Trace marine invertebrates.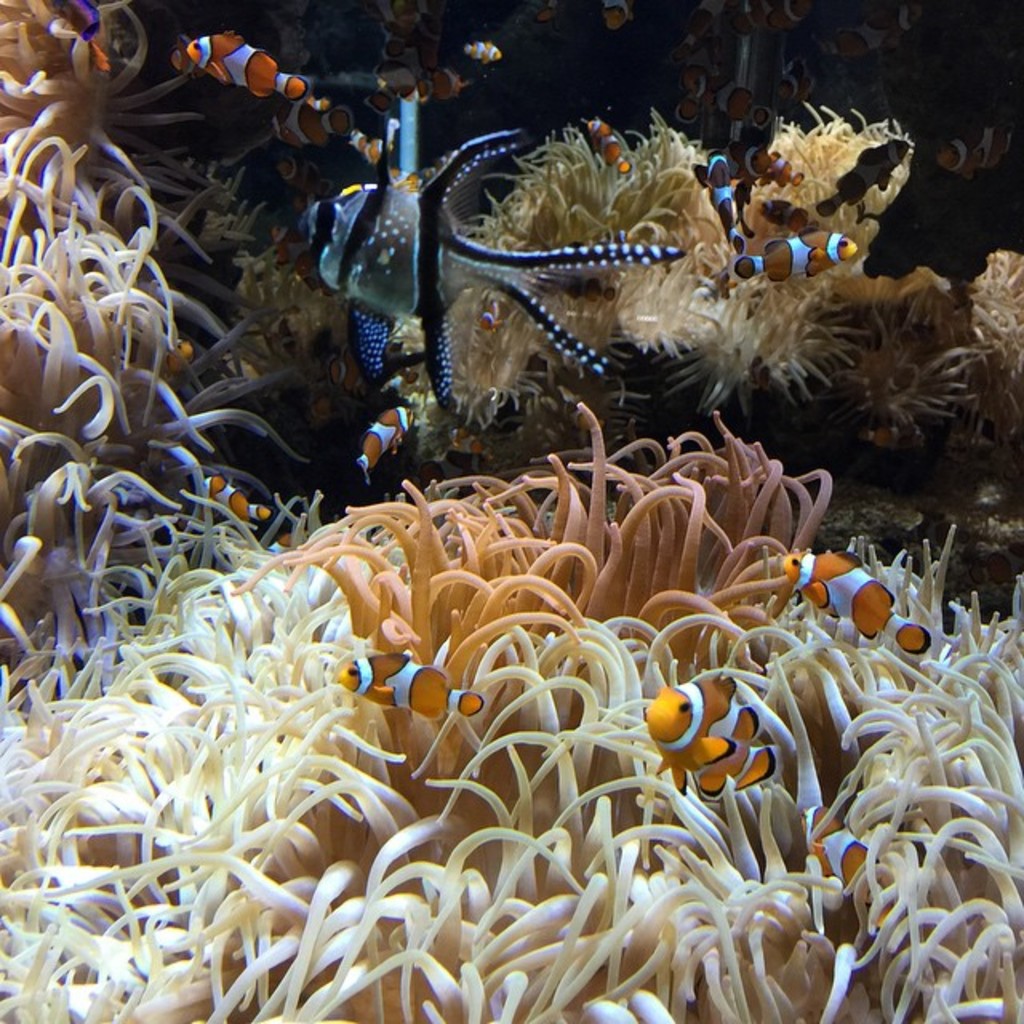
Traced to [x1=645, y1=662, x2=797, y2=802].
